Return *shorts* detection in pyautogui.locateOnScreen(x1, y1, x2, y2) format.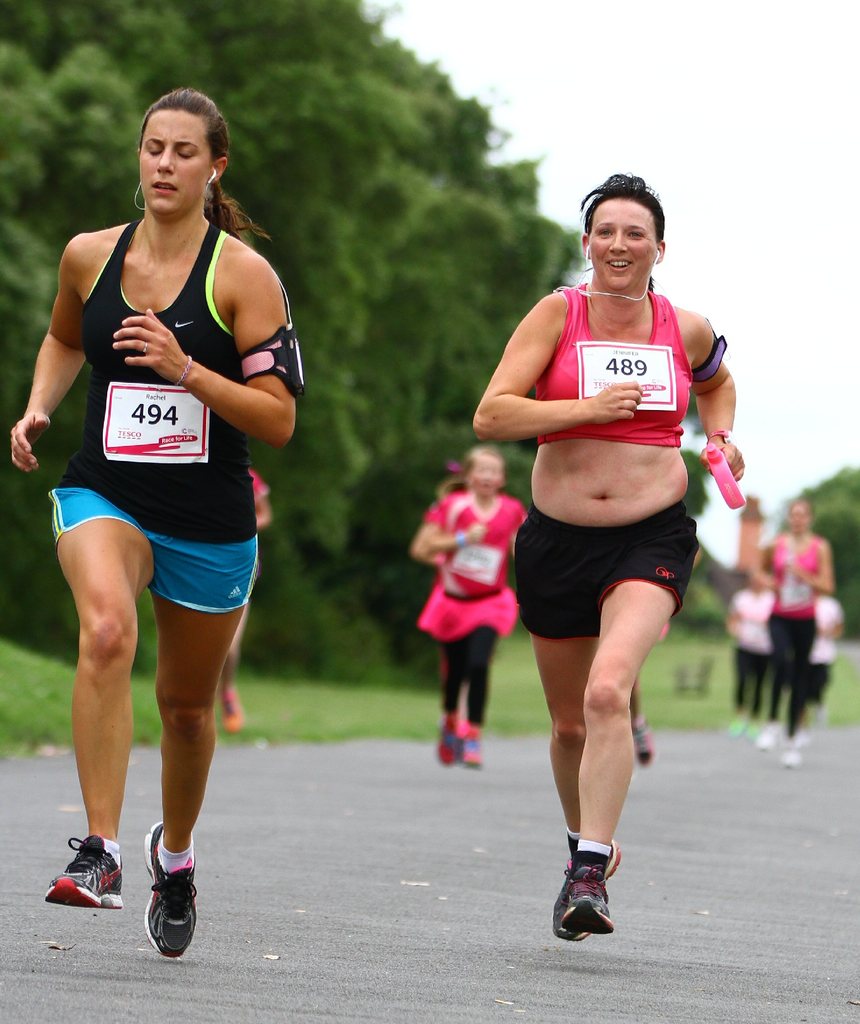
pyautogui.locateOnScreen(41, 488, 263, 609).
